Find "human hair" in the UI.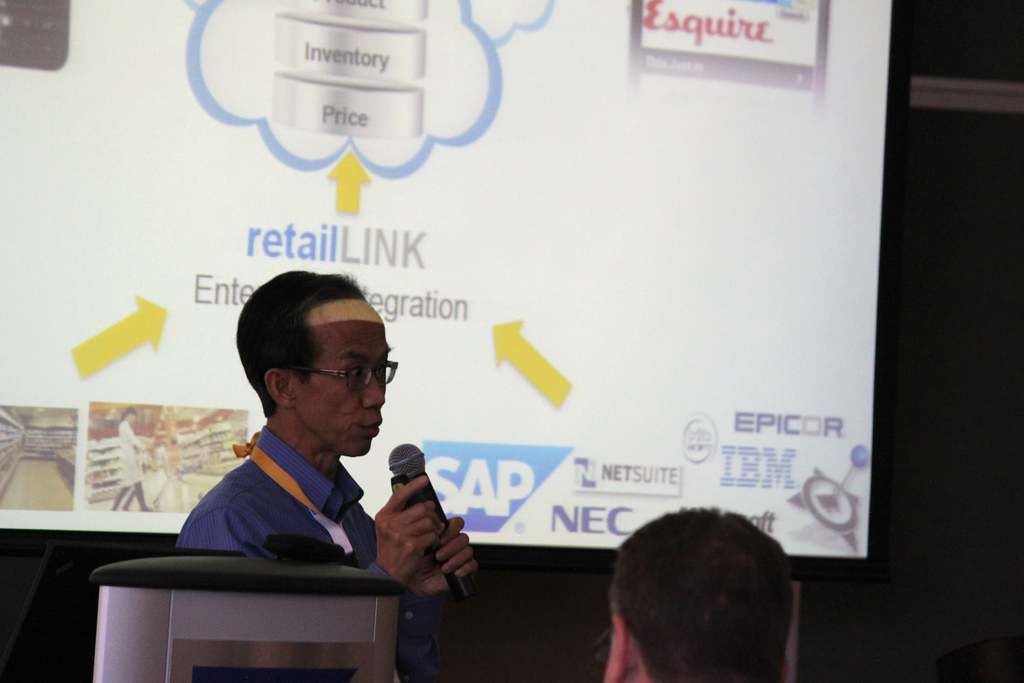
UI element at {"left": 609, "top": 503, "right": 797, "bottom": 682}.
